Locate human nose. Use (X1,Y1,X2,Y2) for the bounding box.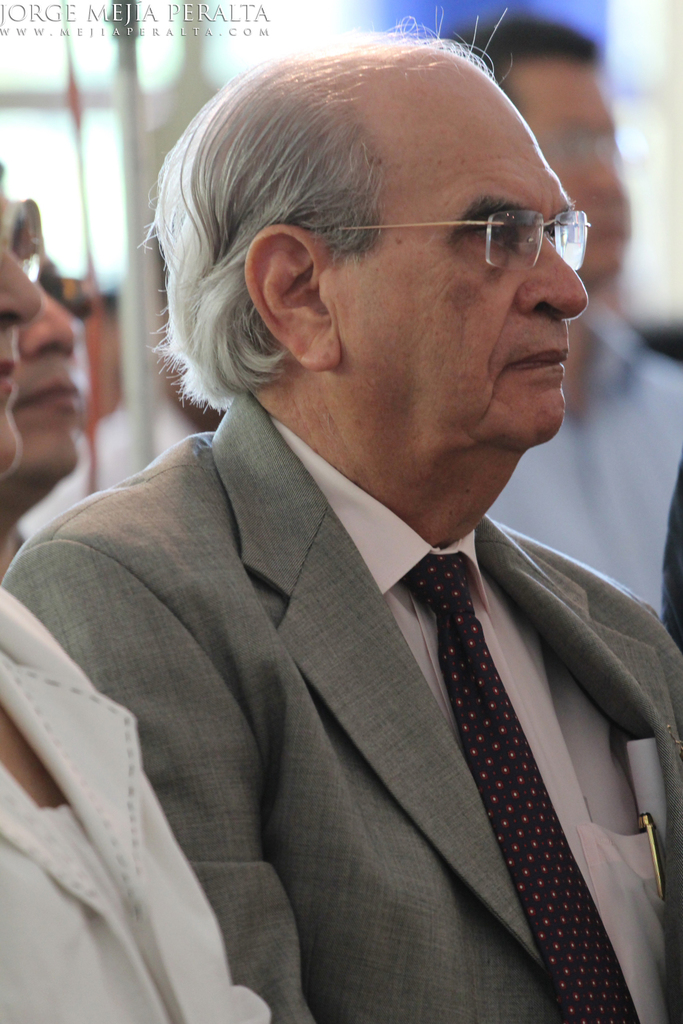
(513,224,597,331).
